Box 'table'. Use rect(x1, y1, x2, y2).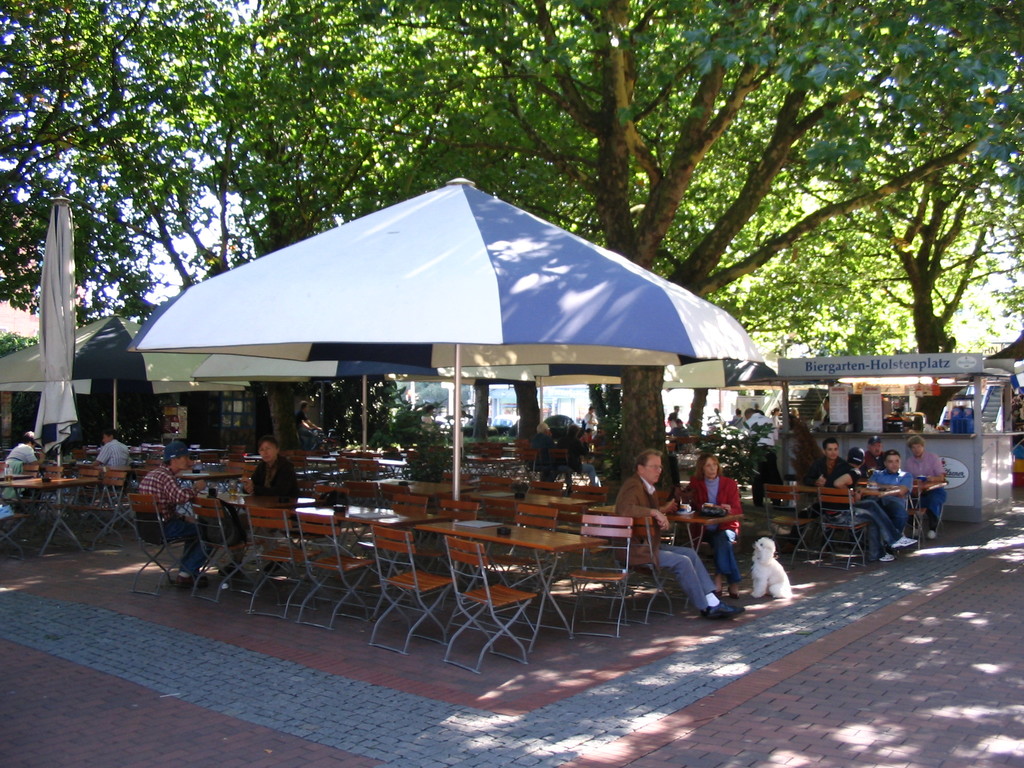
rect(414, 512, 606, 648).
